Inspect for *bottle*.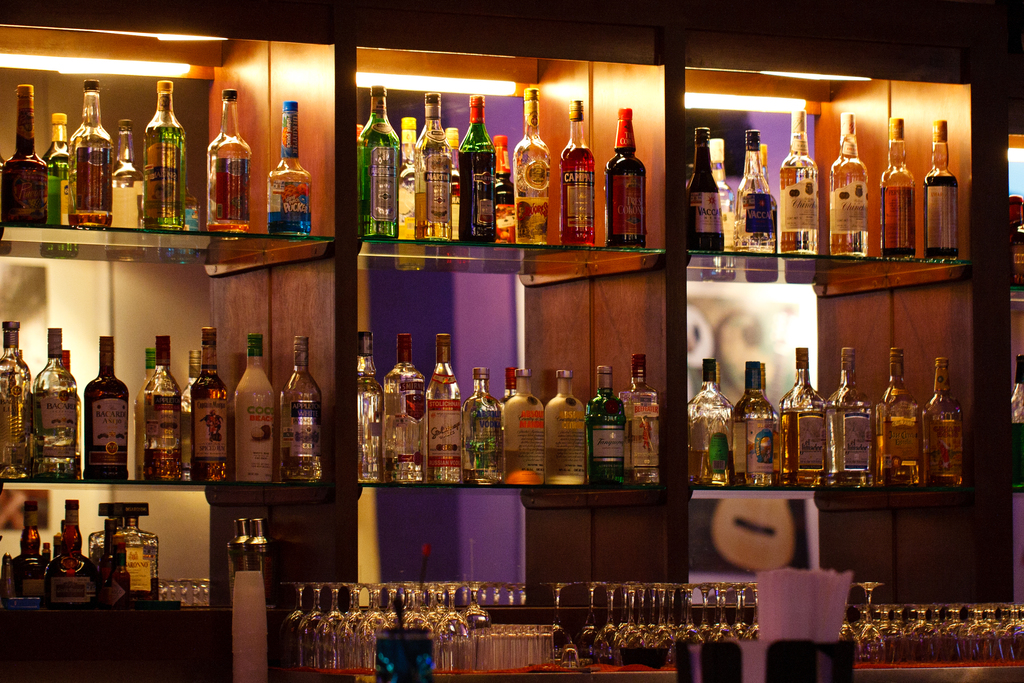
Inspection: <bbox>875, 350, 922, 489</bbox>.
